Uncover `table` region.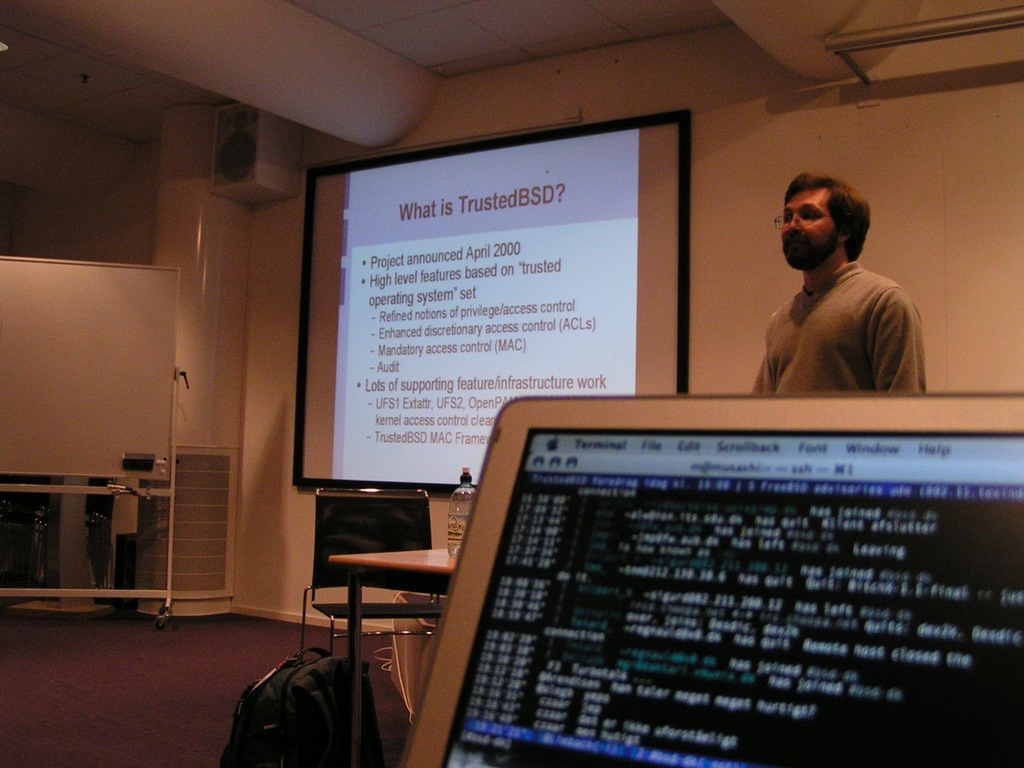
Uncovered: (left=0, top=478, right=180, bottom=626).
